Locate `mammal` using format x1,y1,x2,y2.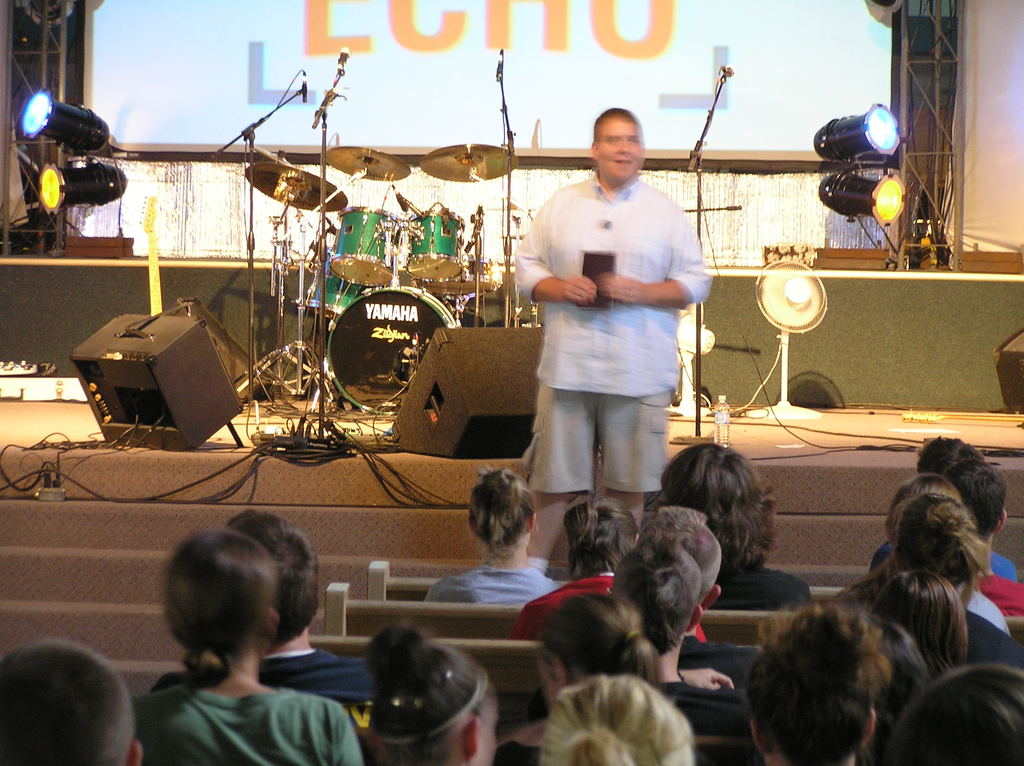
132,525,364,765.
